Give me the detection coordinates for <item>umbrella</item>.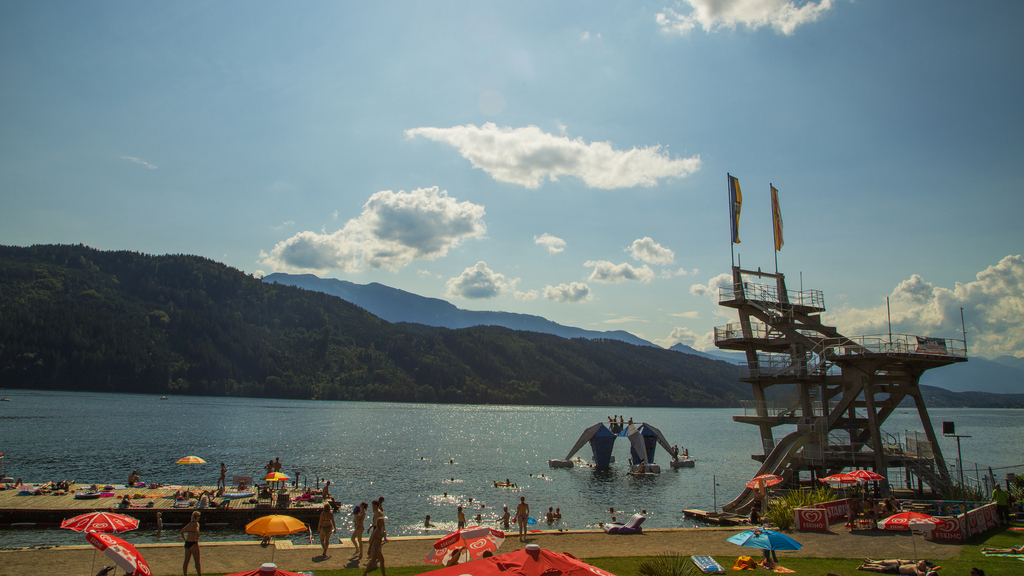
{"left": 724, "top": 530, "right": 797, "bottom": 566}.
